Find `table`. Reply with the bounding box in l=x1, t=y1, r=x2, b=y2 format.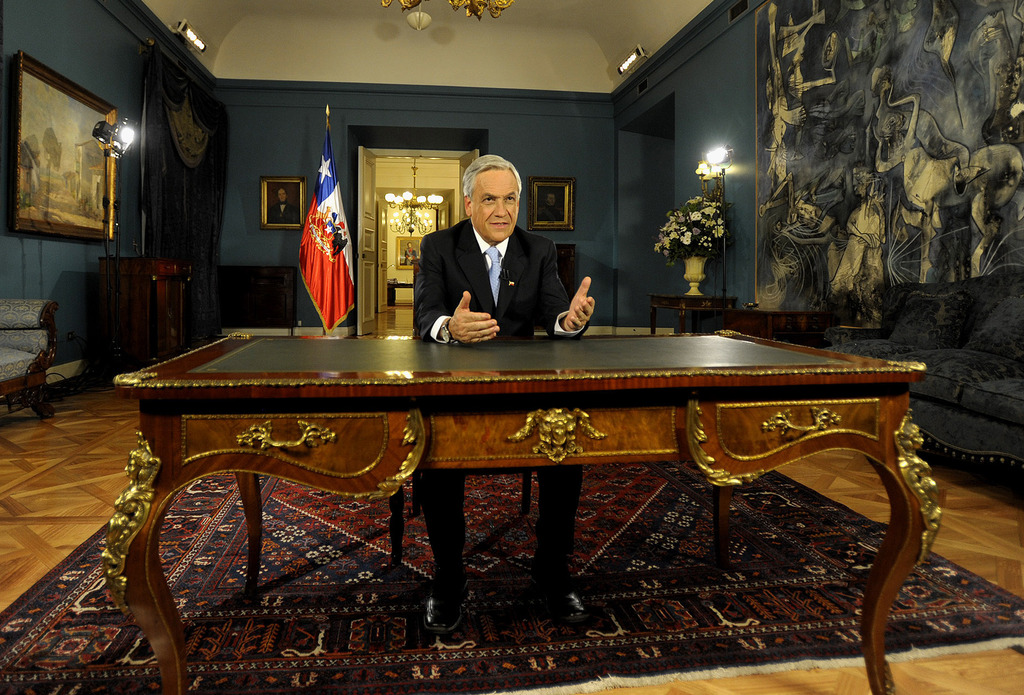
l=102, t=329, r=945, b=694.
